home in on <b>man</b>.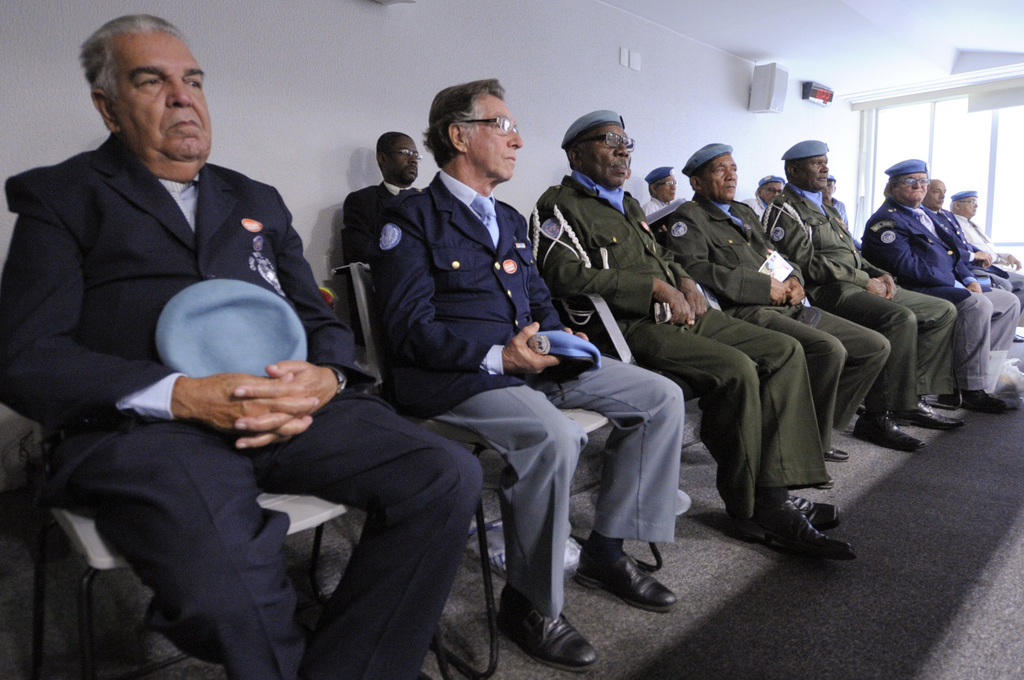
Homed in at crop(952, 188, 1023, 313).
